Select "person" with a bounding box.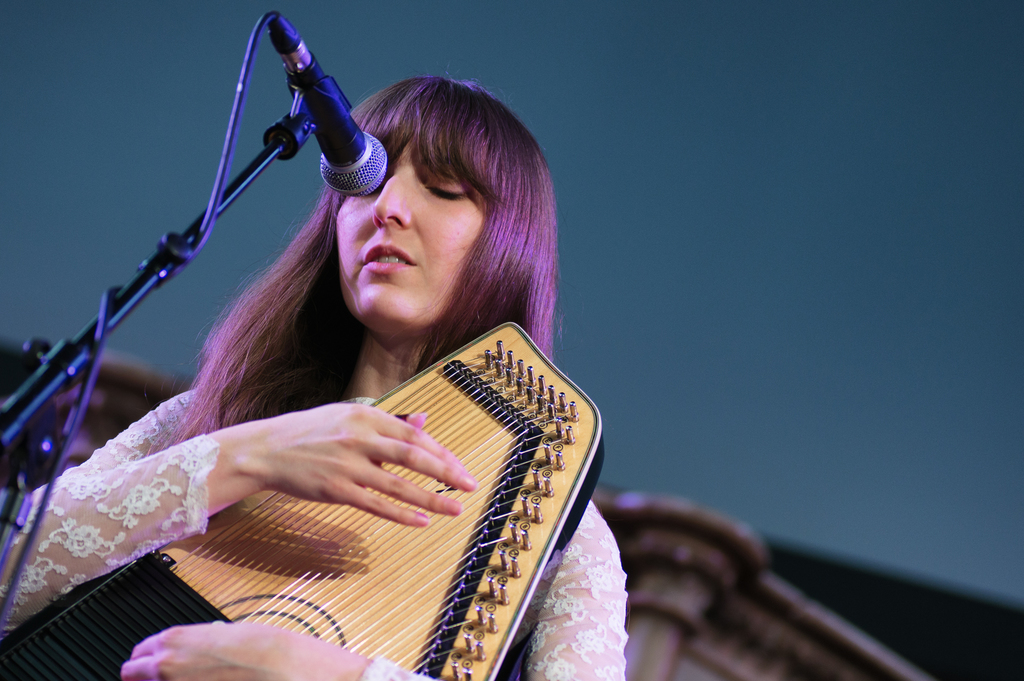
bbox(0, 79, 628, 680).
